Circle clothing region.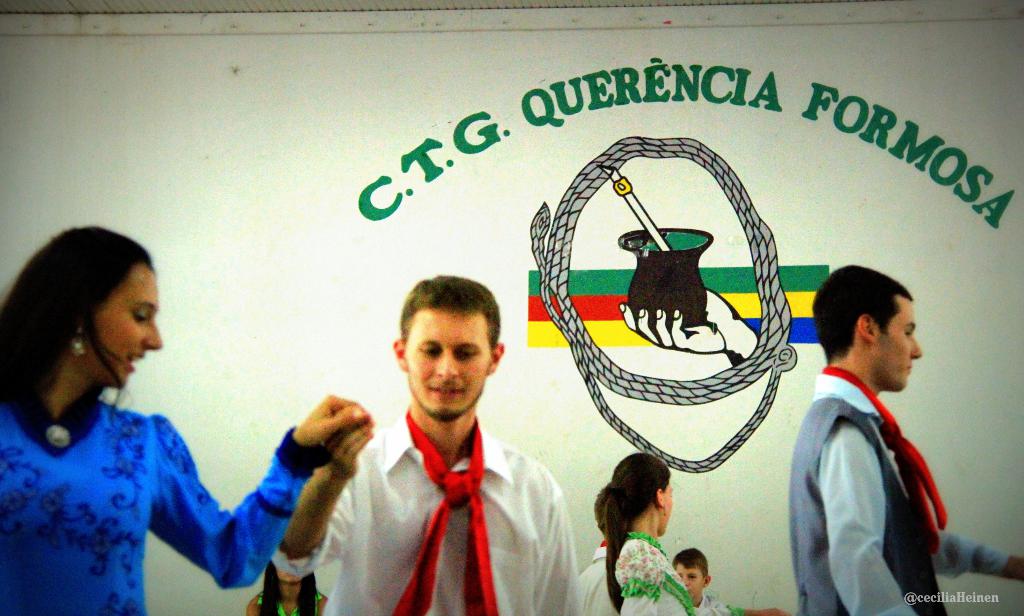
Region: bbox=[796, 329, 961, 610].
